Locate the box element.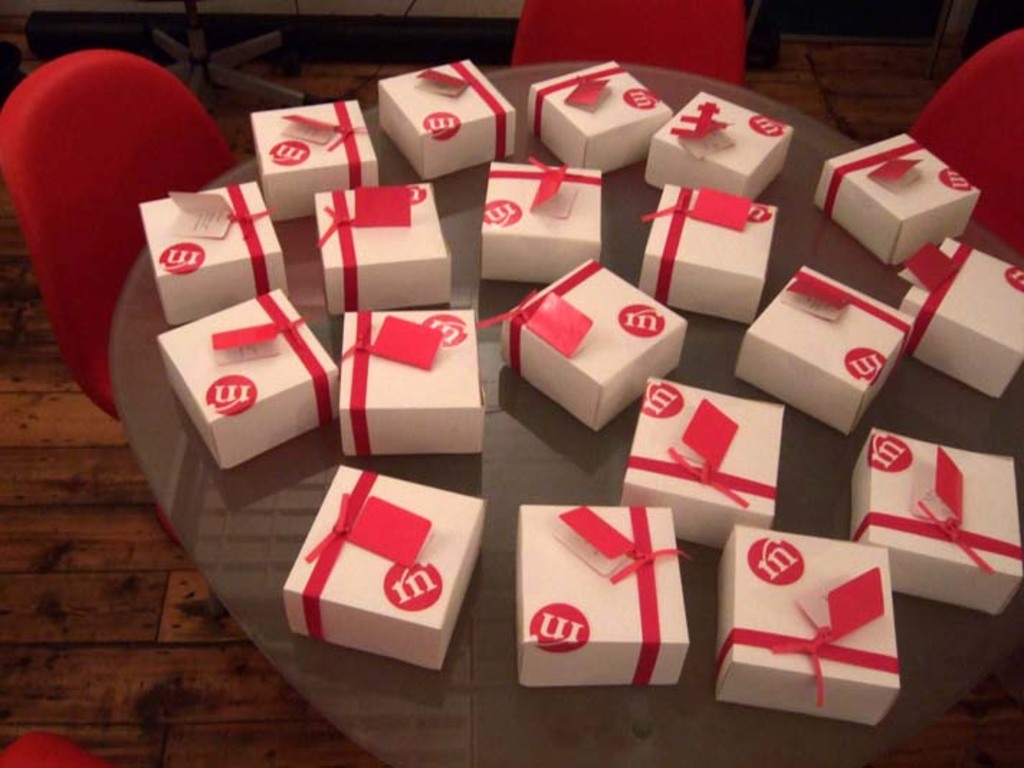
Element bbox: 138,181,283,324.
